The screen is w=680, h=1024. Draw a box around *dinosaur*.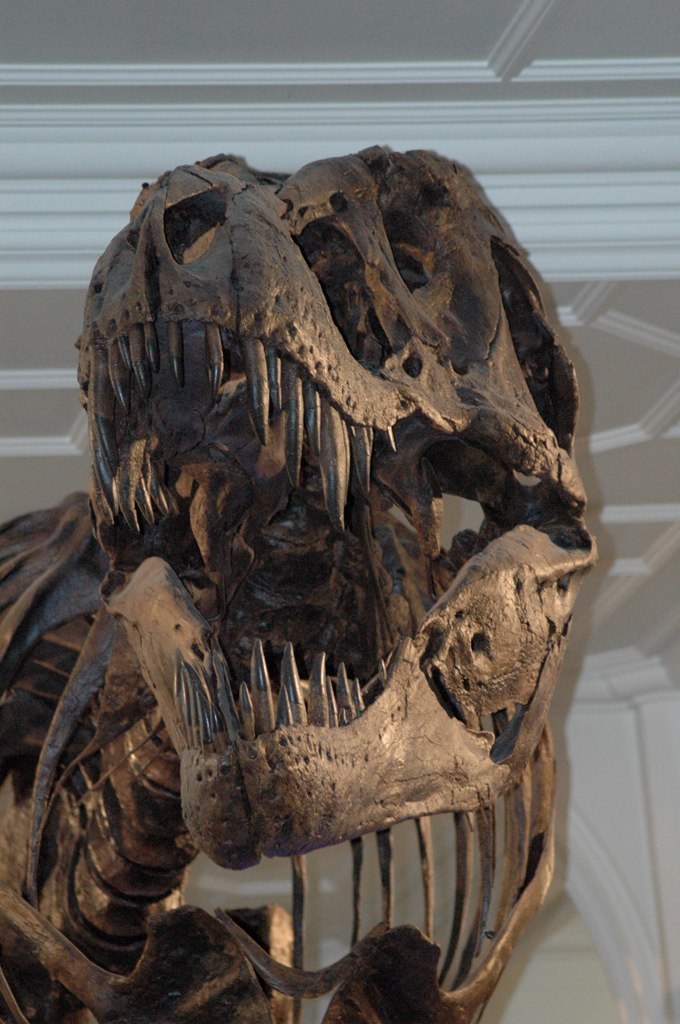
bbox=(0, 141, 598, 1023).
